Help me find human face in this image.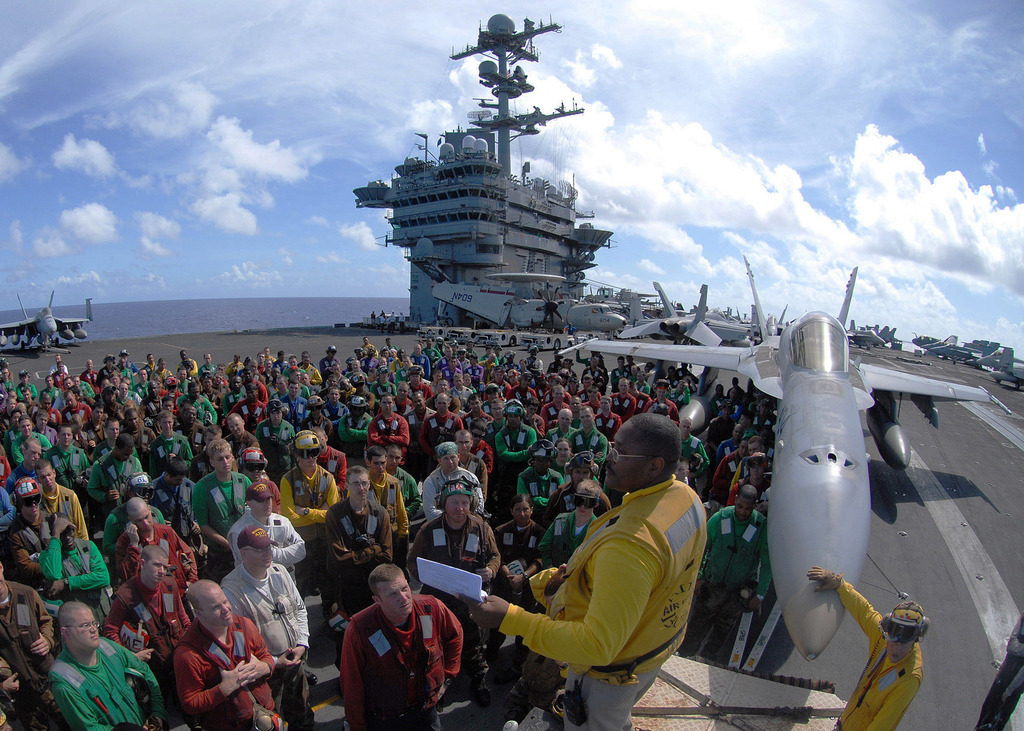
Found it: [467, 398, 483, 413].
